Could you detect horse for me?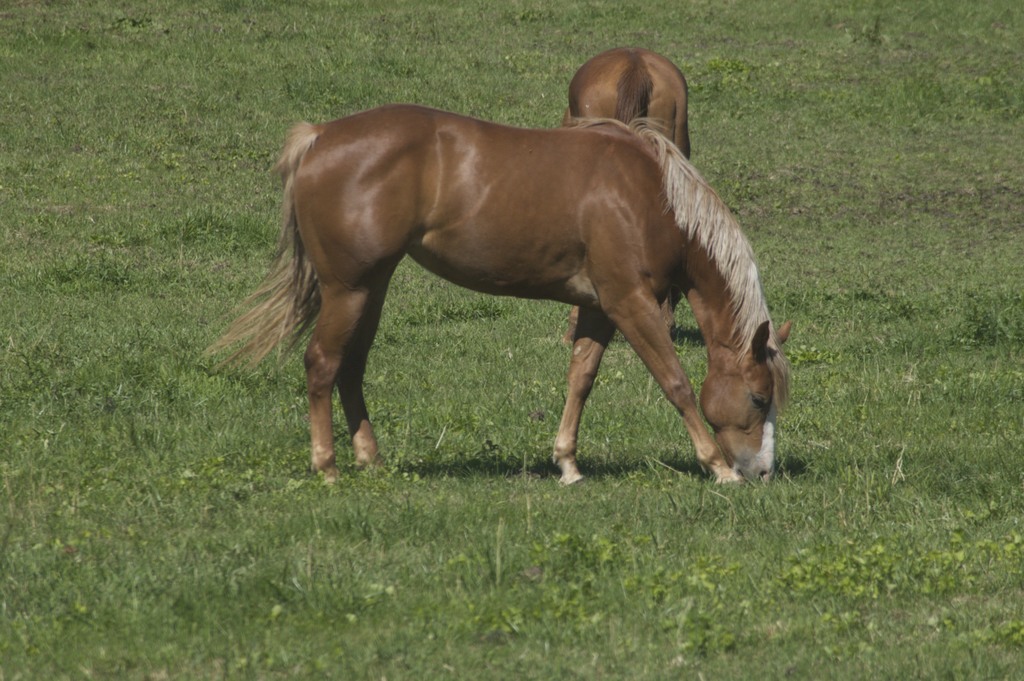
Detection result: (x1=559, y1=45, x2=691, y2=342).
